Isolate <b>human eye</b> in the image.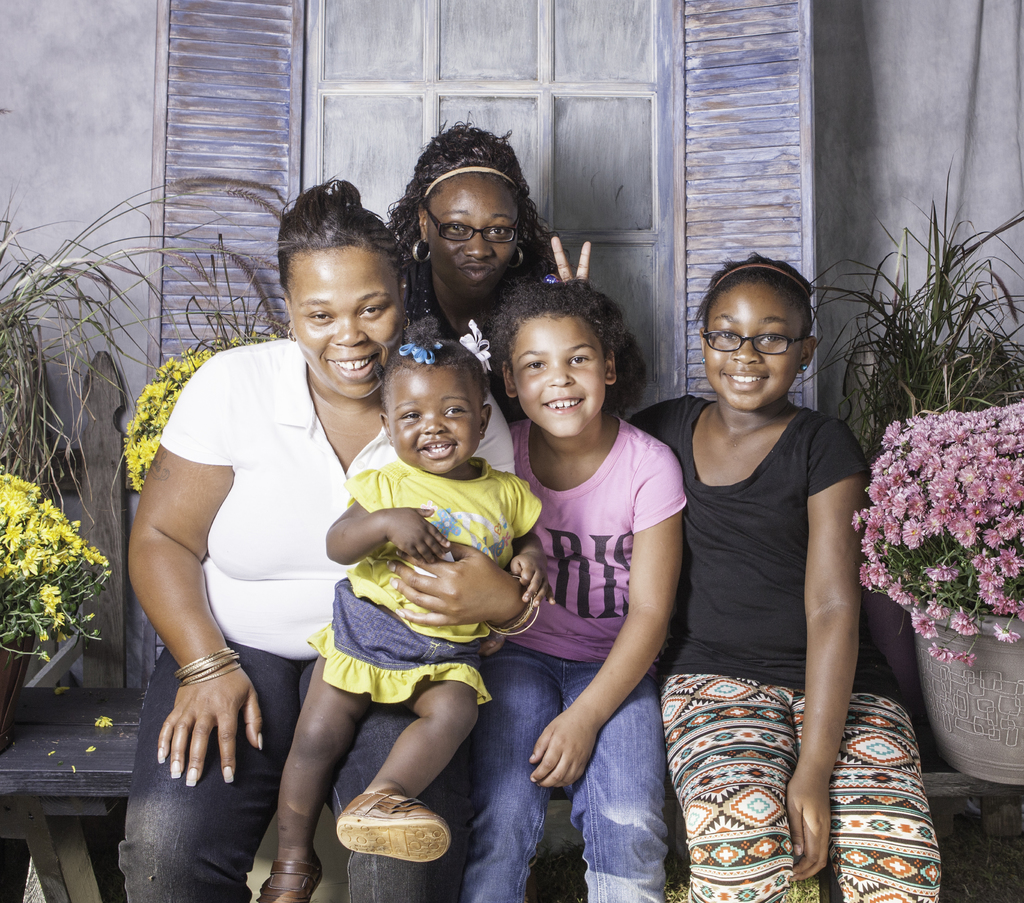
Isolated region: select_region(763, 330, 781, 343).
